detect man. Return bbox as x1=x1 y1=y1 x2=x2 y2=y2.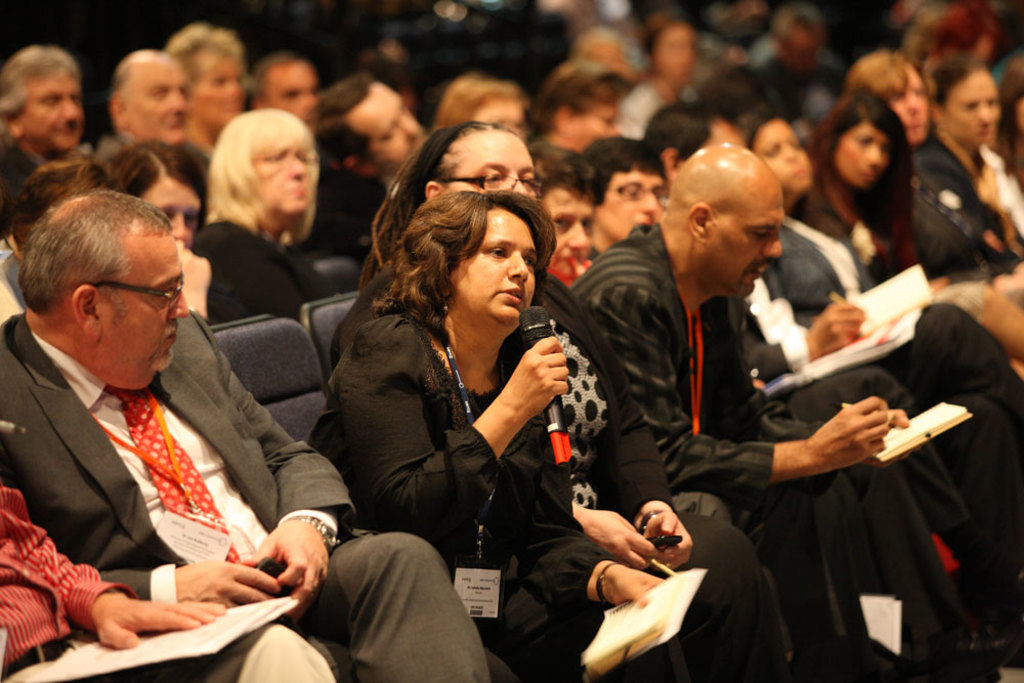
x1=89 y1=49 x2=211 y2=180.
